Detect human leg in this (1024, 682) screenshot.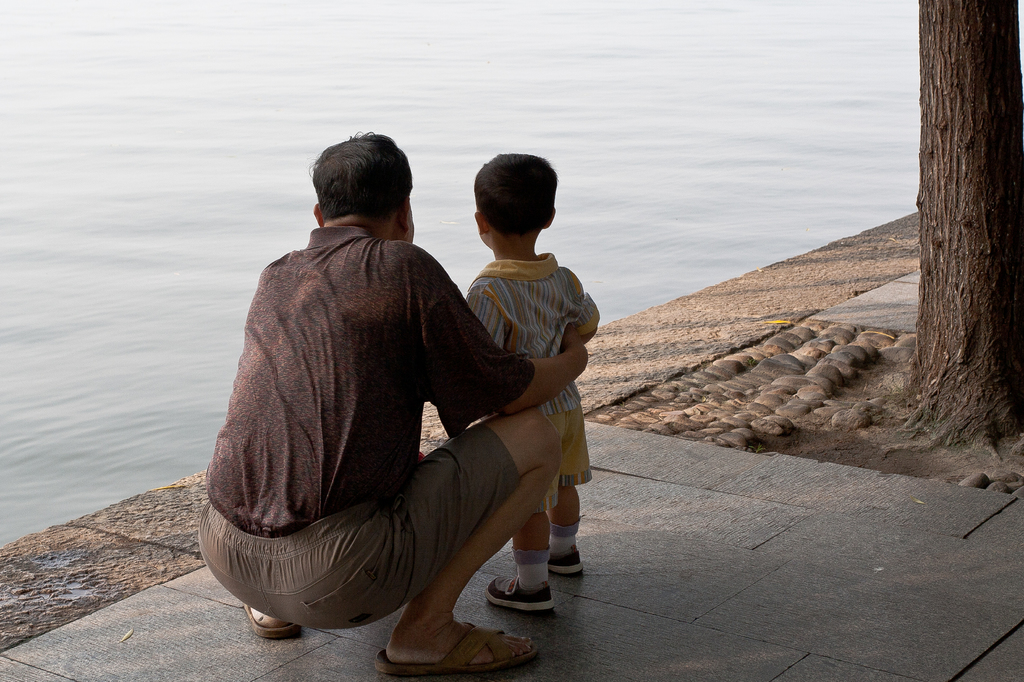
Detection: 545, 397, 585, 569.
